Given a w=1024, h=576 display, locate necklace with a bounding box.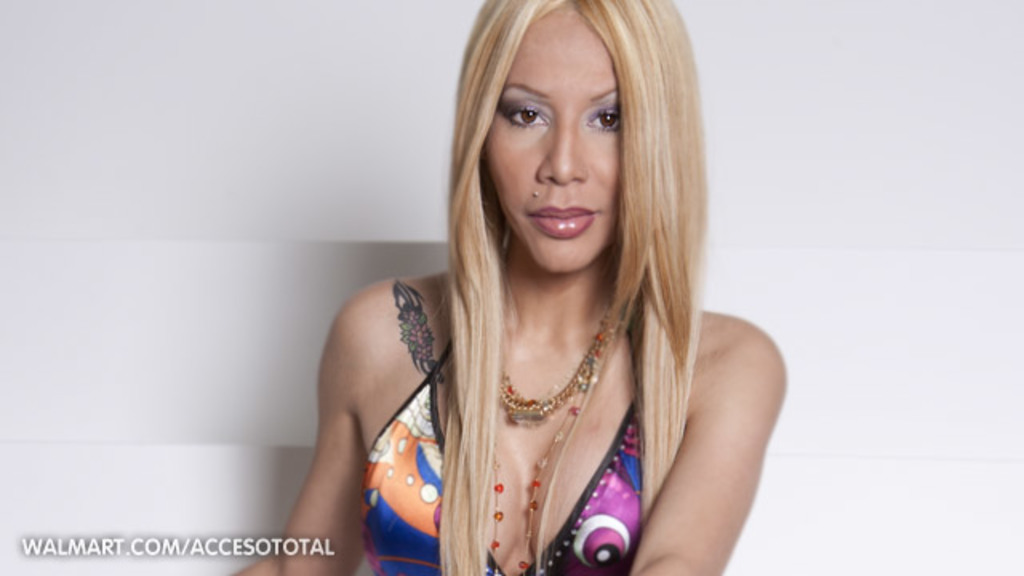
Located: {"left": 501, "top": 302, "right": 613, "bottom": 421}.
